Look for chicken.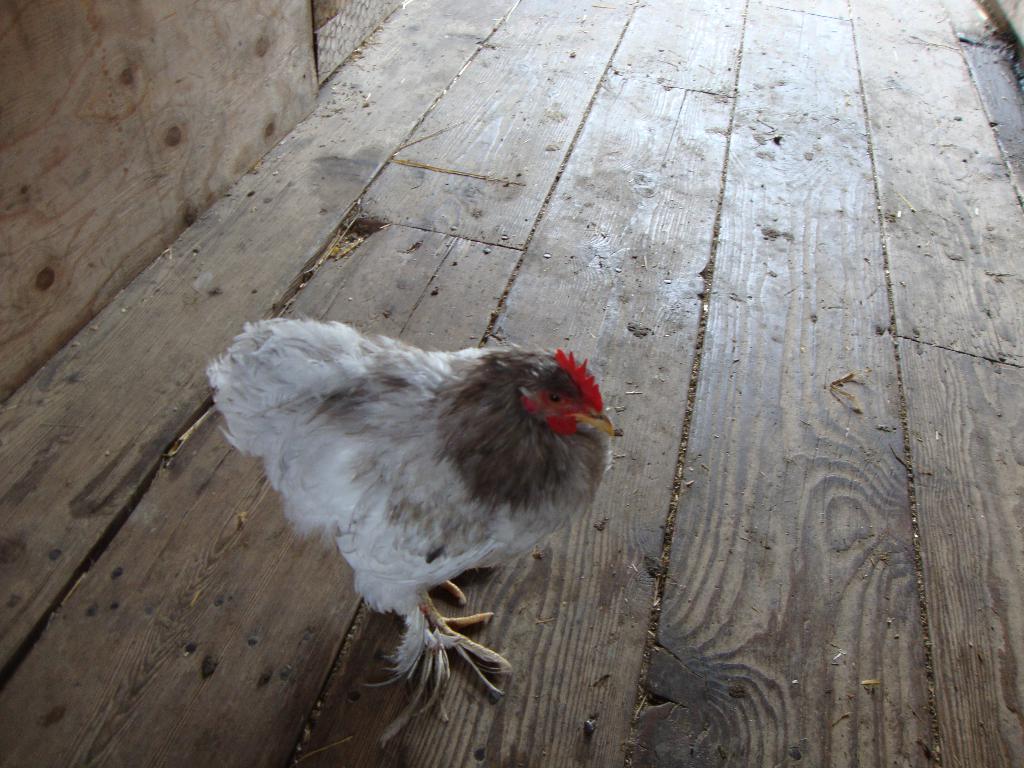
Found: box=[196, 313, 614, 688].
